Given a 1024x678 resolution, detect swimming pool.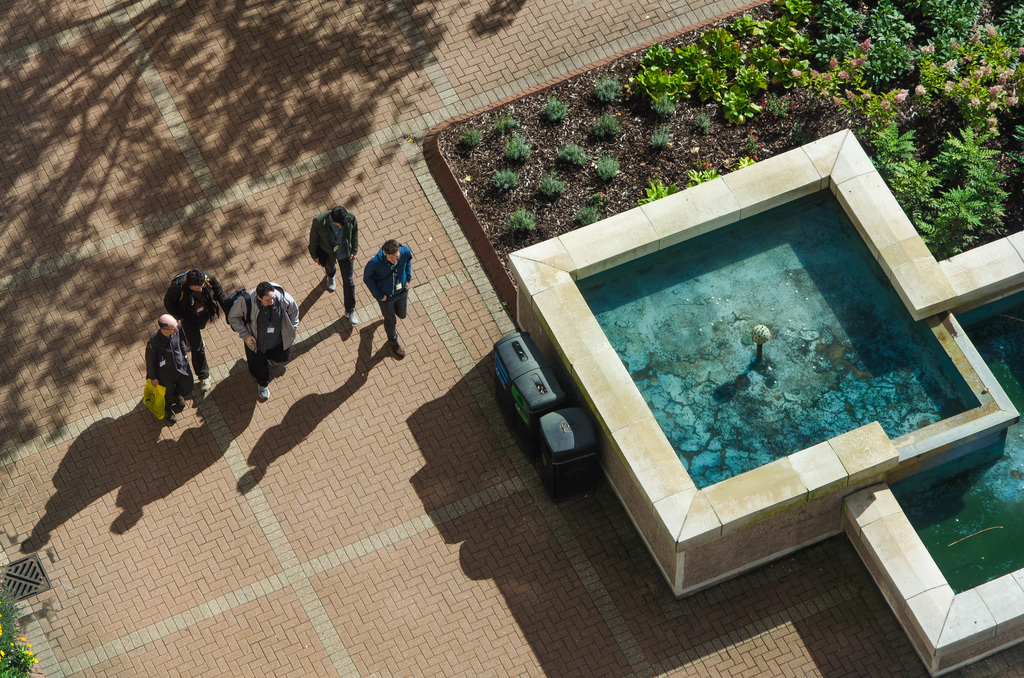
(x1=545, y1=213, x2=1000, y2=561).
